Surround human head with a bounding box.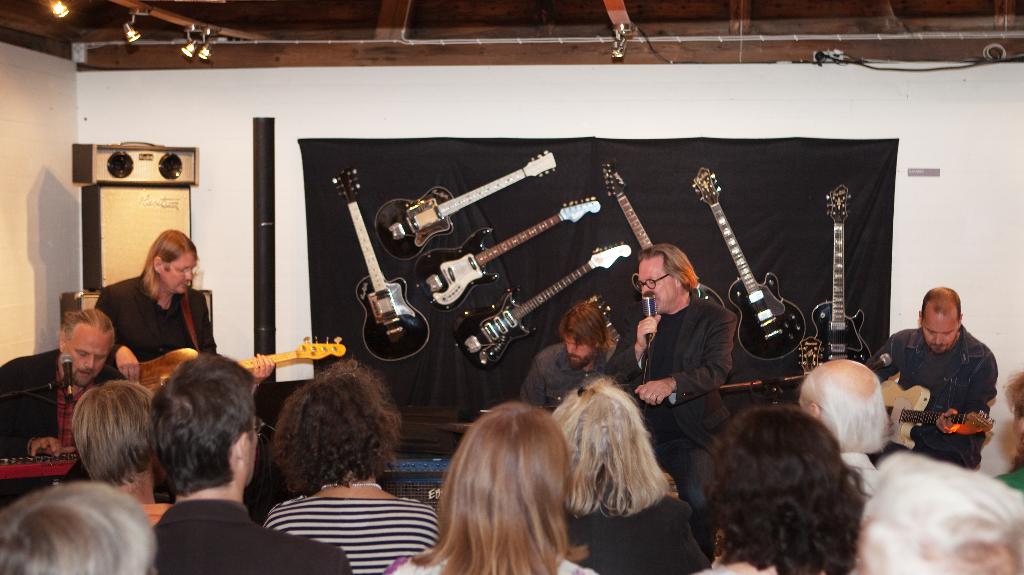
crop(857, 444, 1023, 574).
